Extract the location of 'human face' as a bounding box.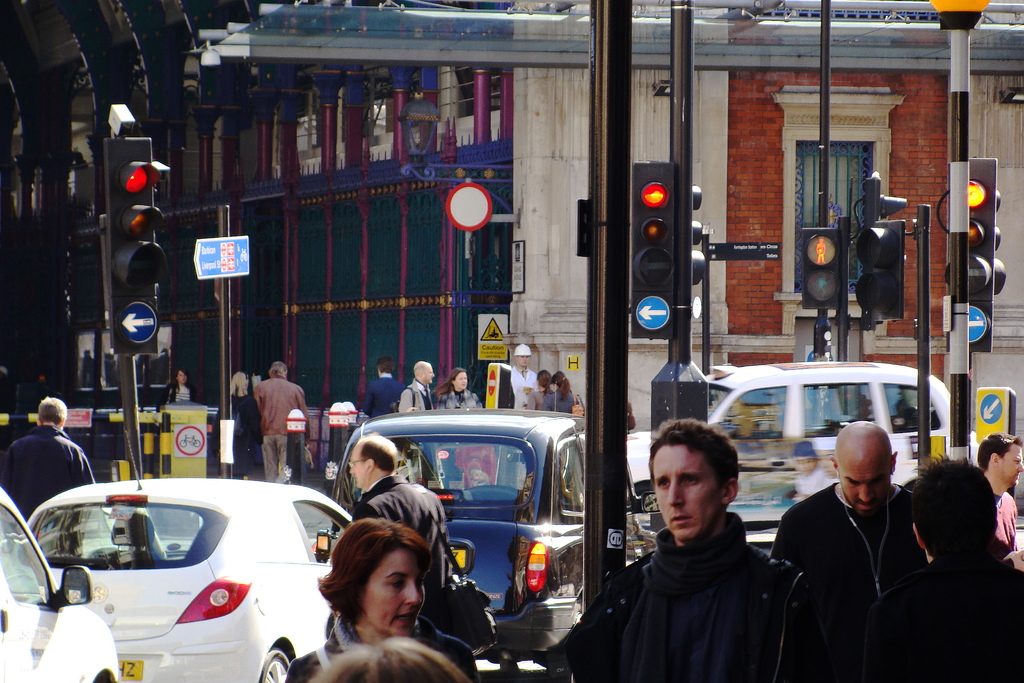
bbox=(452, 372, 469, 394).
